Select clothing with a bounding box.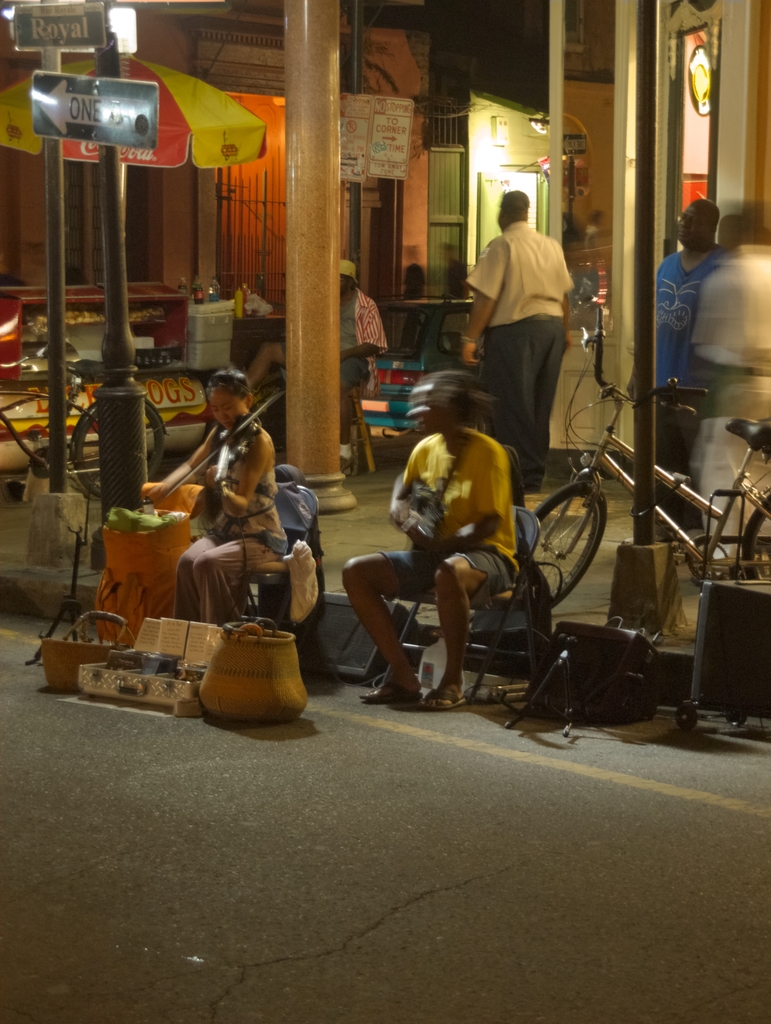
bbox(454, 228, 577, 472).
